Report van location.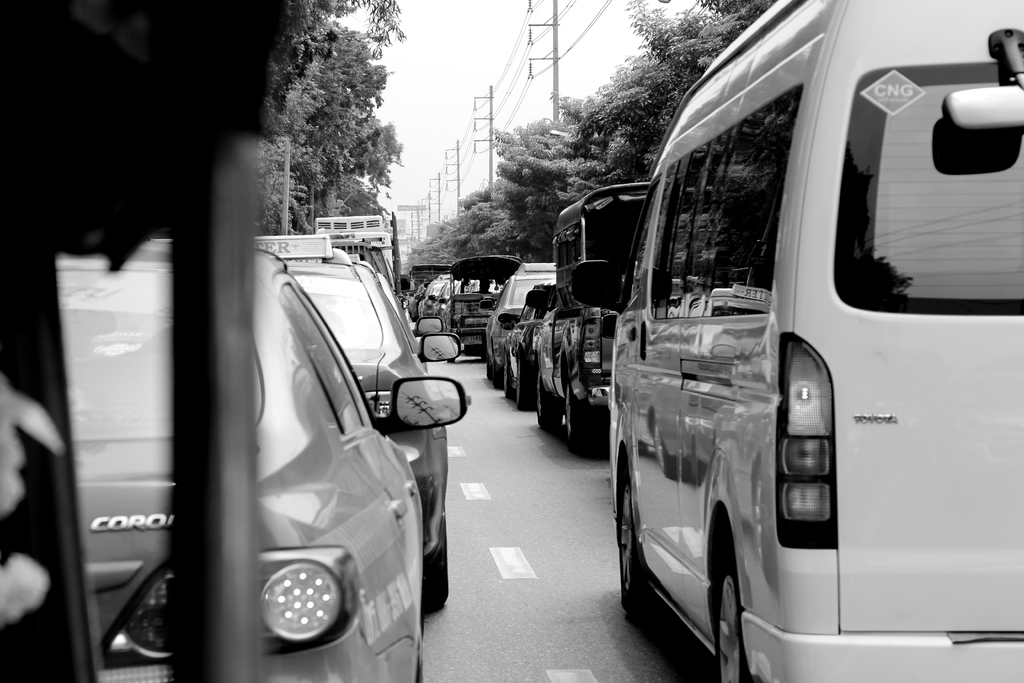
Report: [524, 180, 652, 456].
